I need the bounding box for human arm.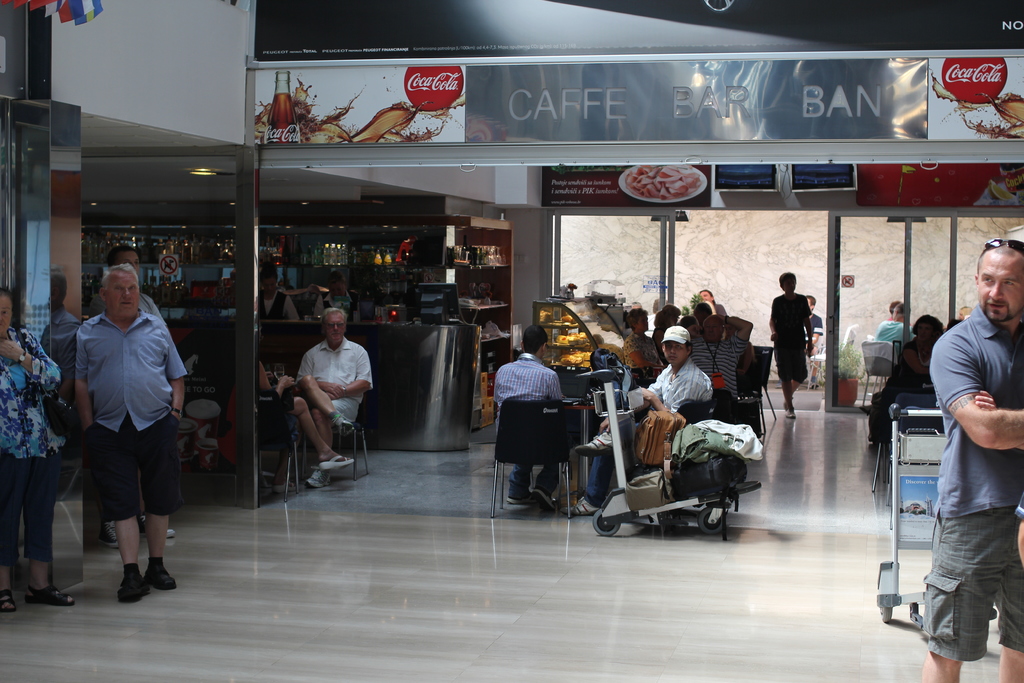
Here it is: left=932, top=334, right=1023, bottom=450.
